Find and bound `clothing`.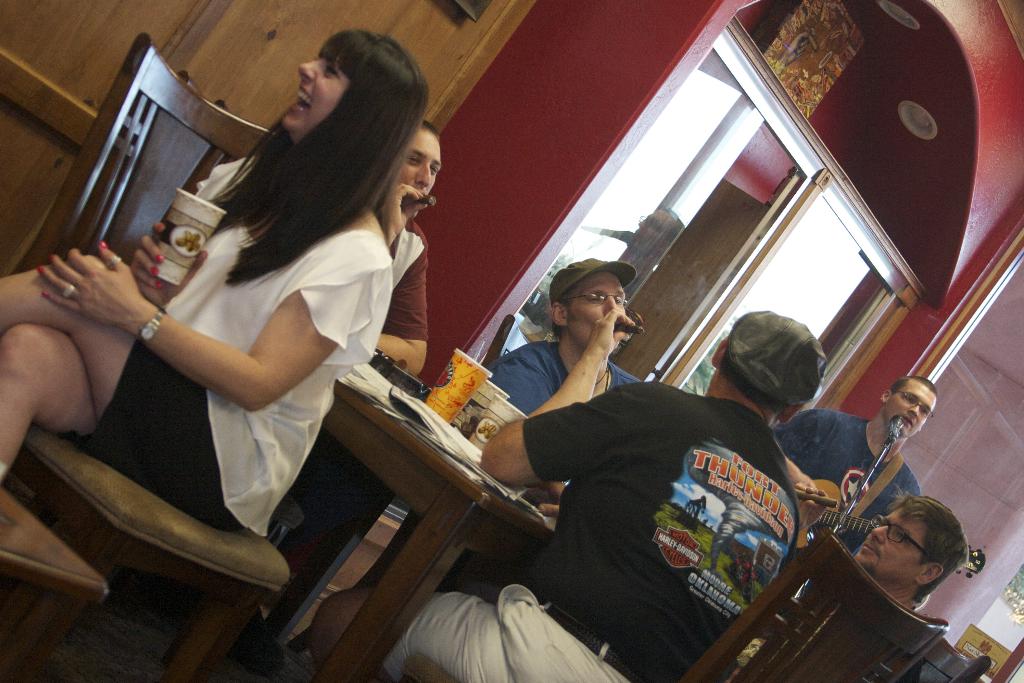
Bound: <region>70, 138, 380, 553</region>.
